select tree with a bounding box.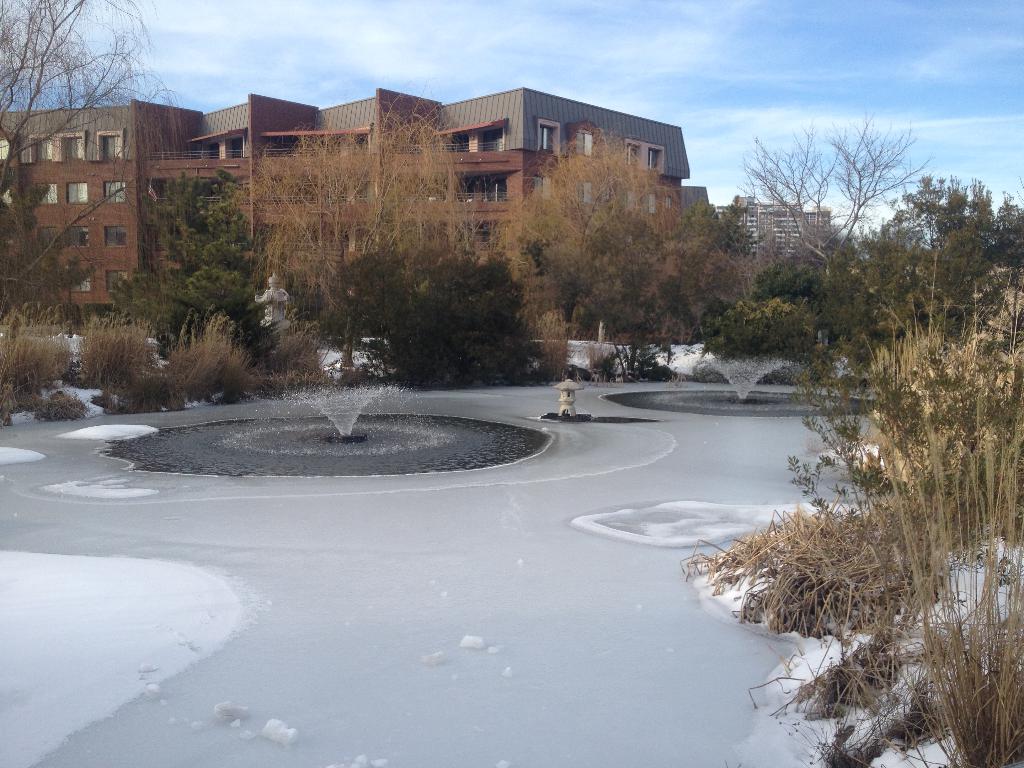
select_region(492, 119, 686, 339).
